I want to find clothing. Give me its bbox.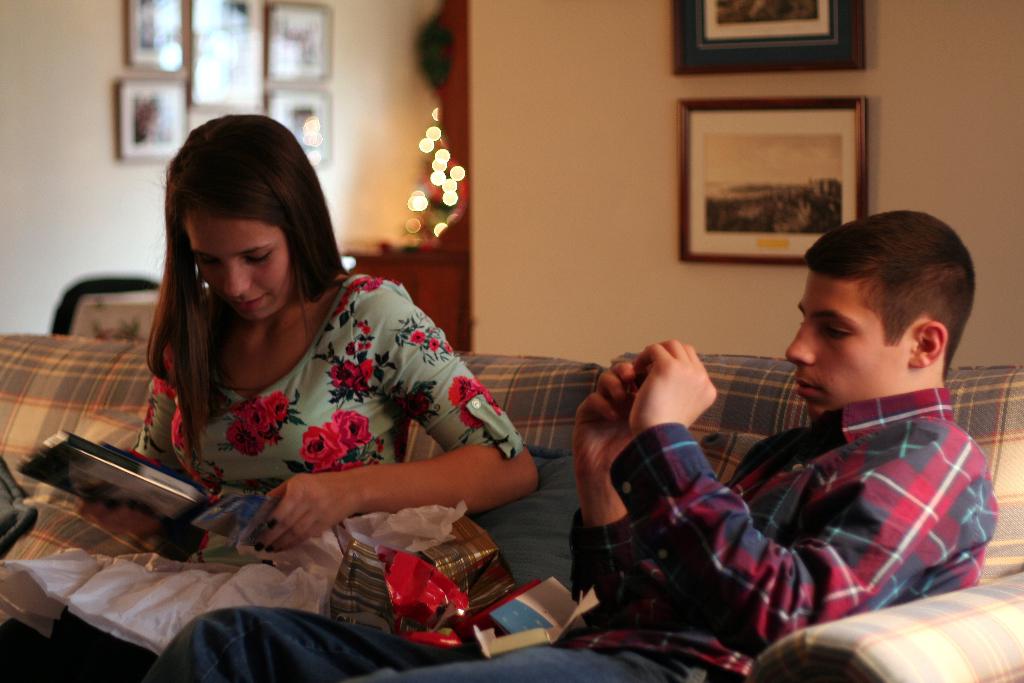
BBox(129, 247, 497, 570).
